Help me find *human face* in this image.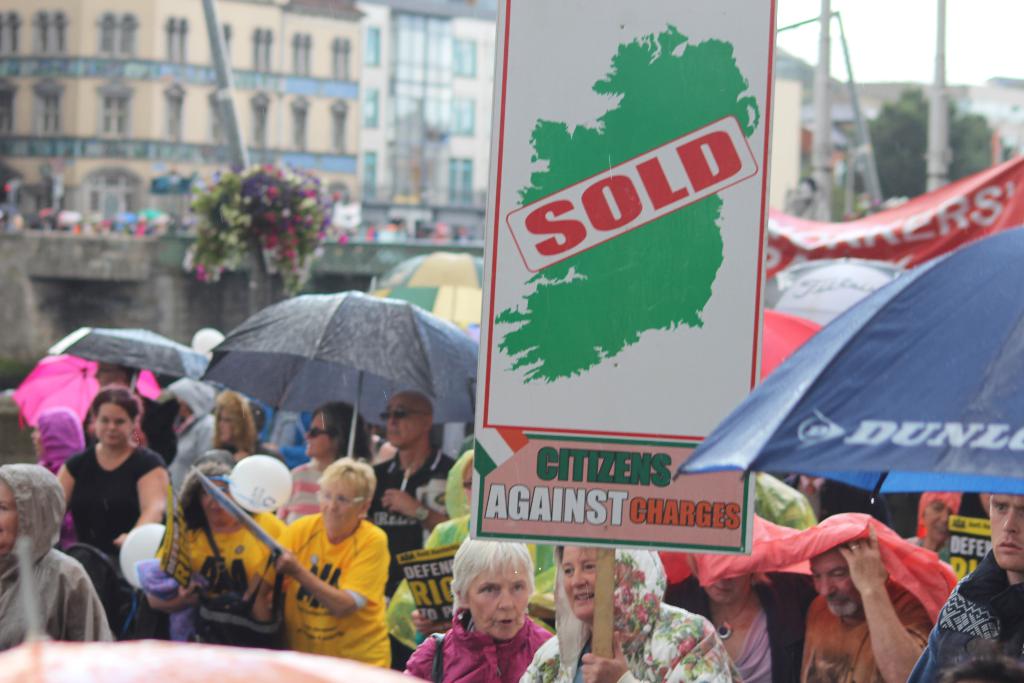
Found it: x1=559 y1=547 x2=598 y2=619.
